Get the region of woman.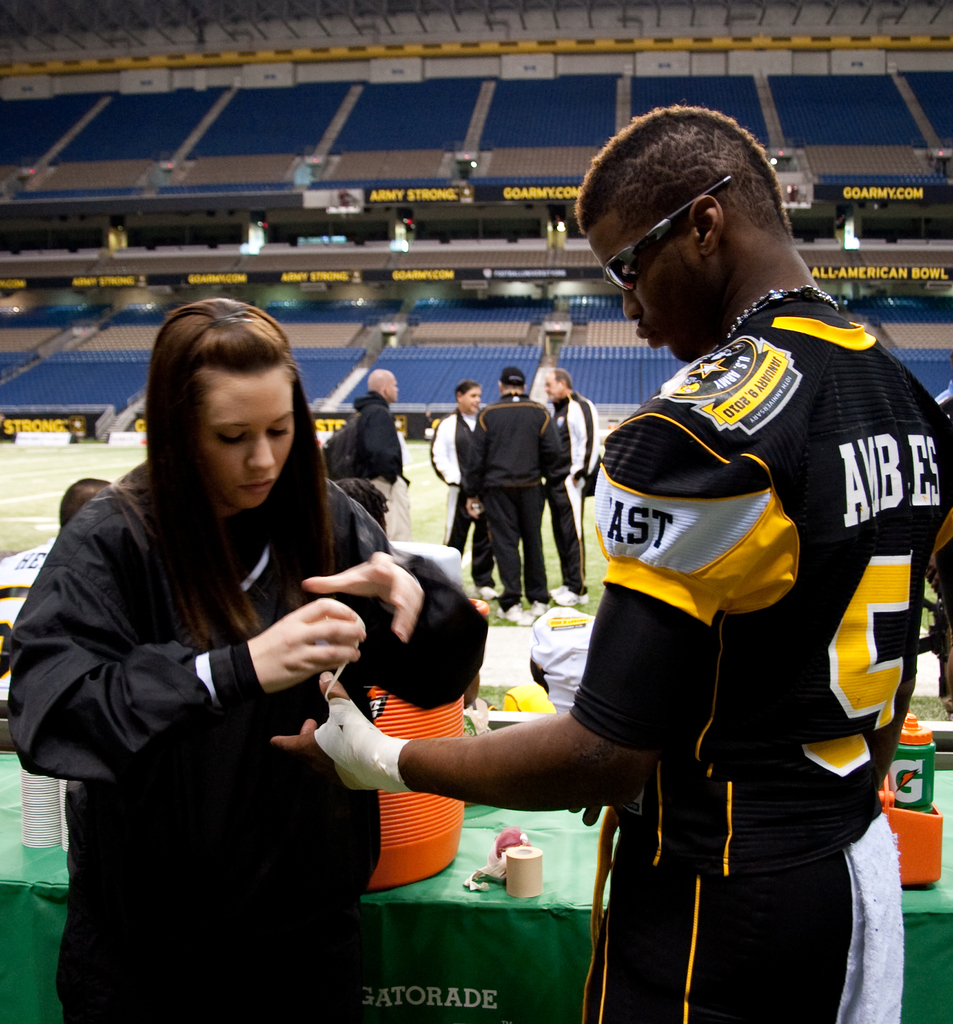
93/228/616/1023.
